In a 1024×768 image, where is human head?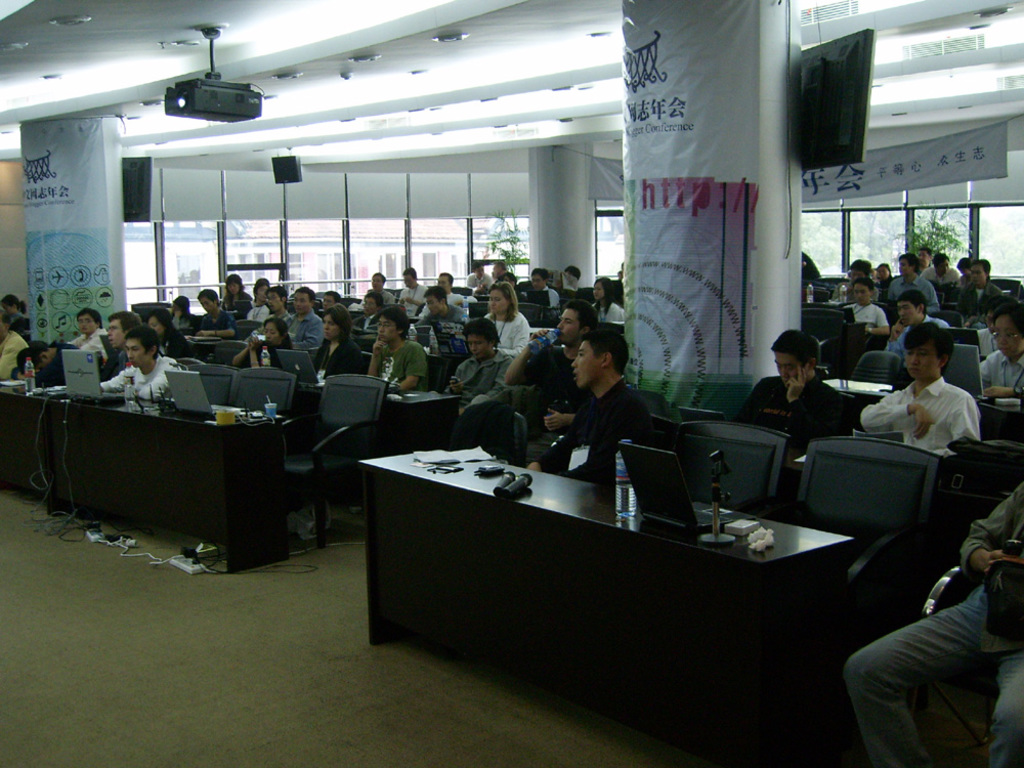
918, 247, 934, 271.
